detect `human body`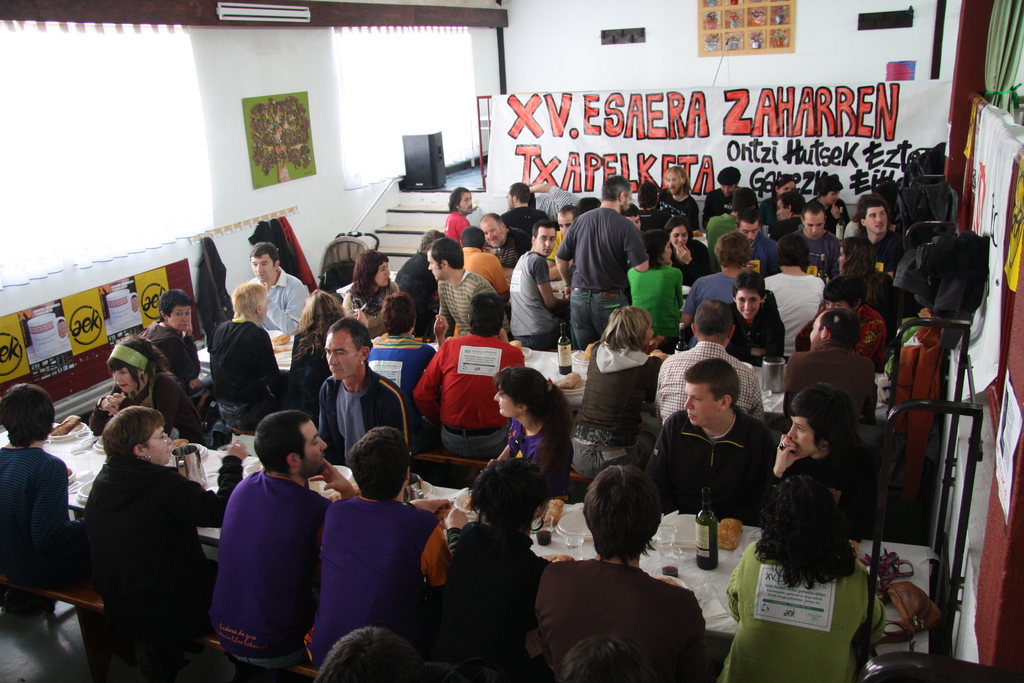
select_region(831, 196, 890, 290)
